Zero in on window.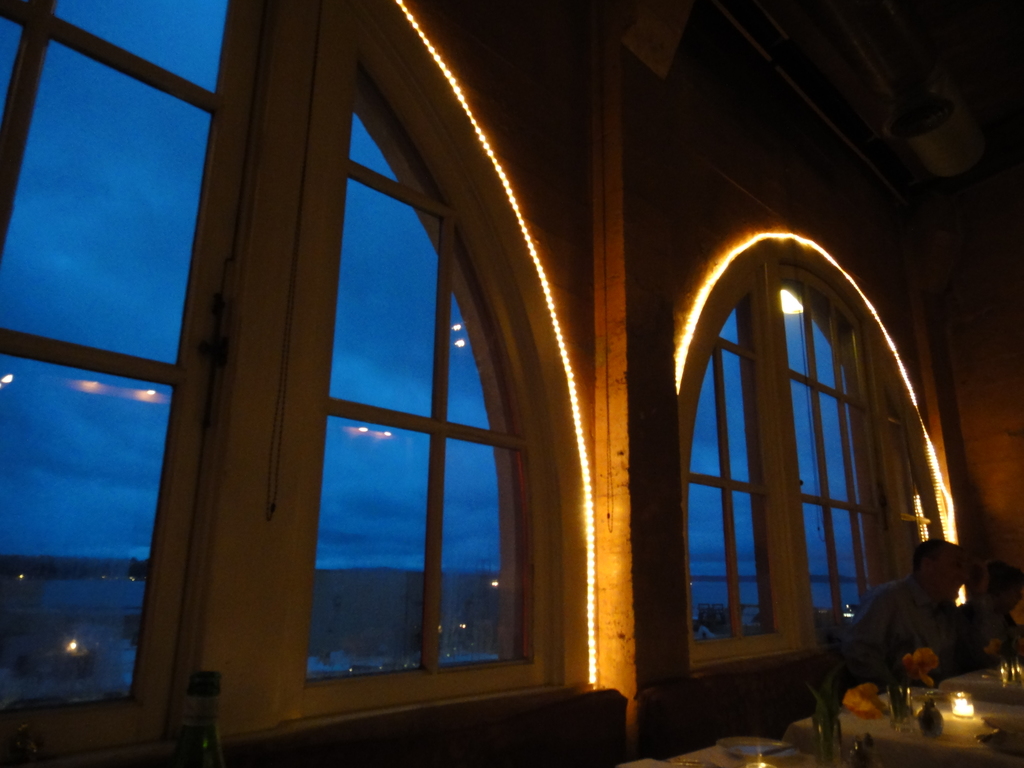
Zeroed in: BBox(0, 0, 562, 767).
